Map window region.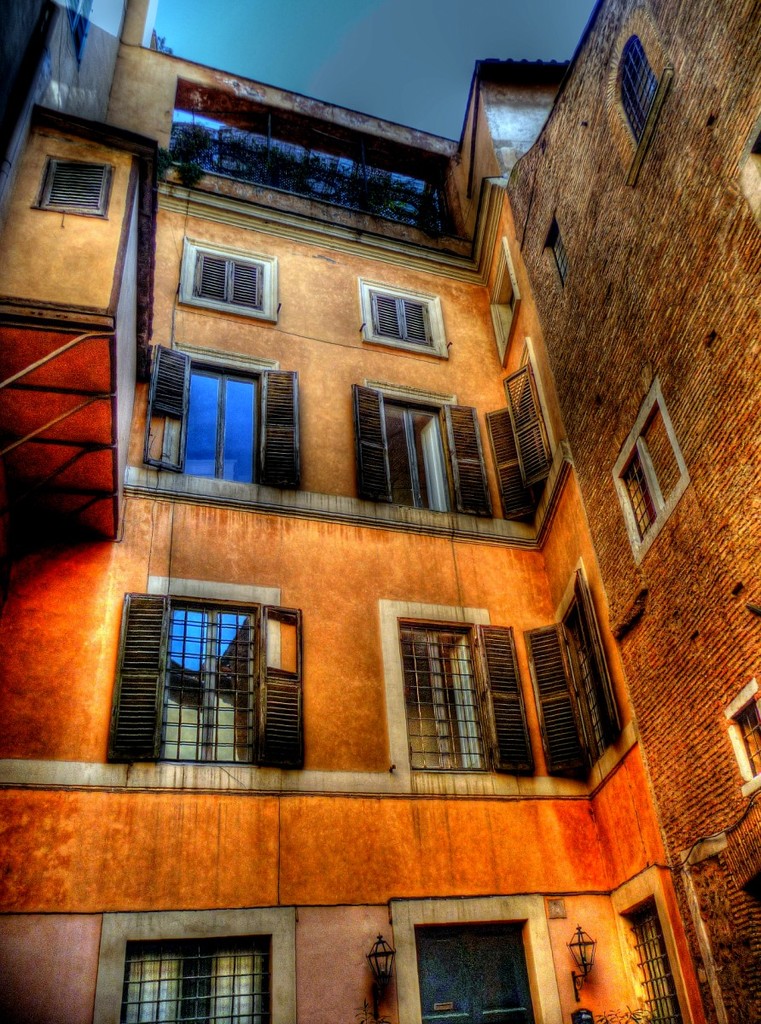
Mapped to region(614, 876, 700, 1023).
